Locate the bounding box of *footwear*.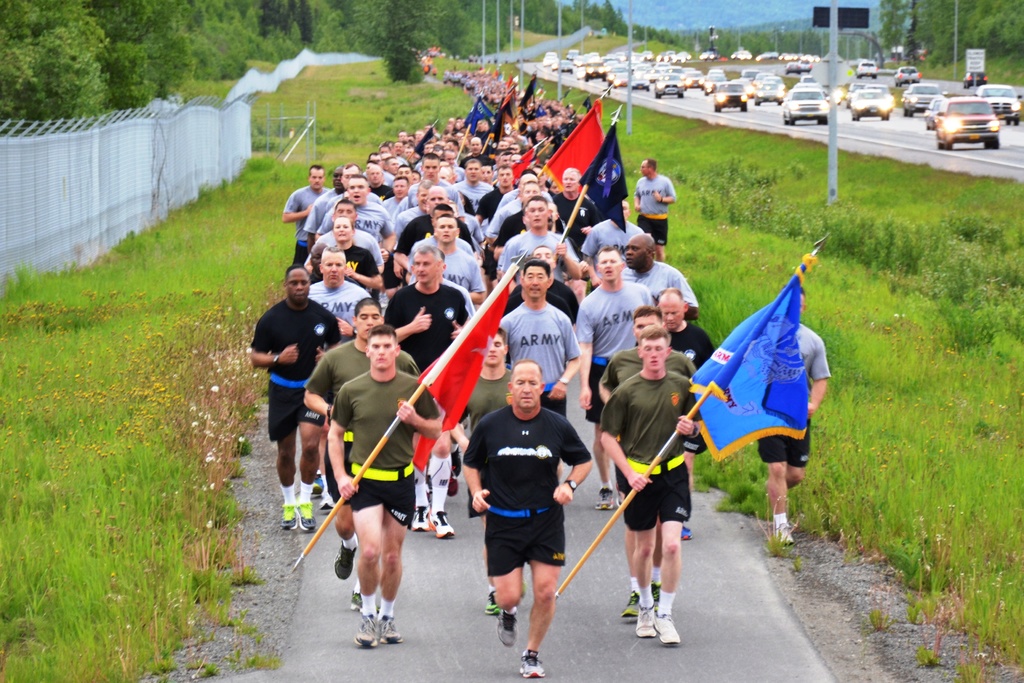
Bounding box: crop(500, 605, 523, 645).
